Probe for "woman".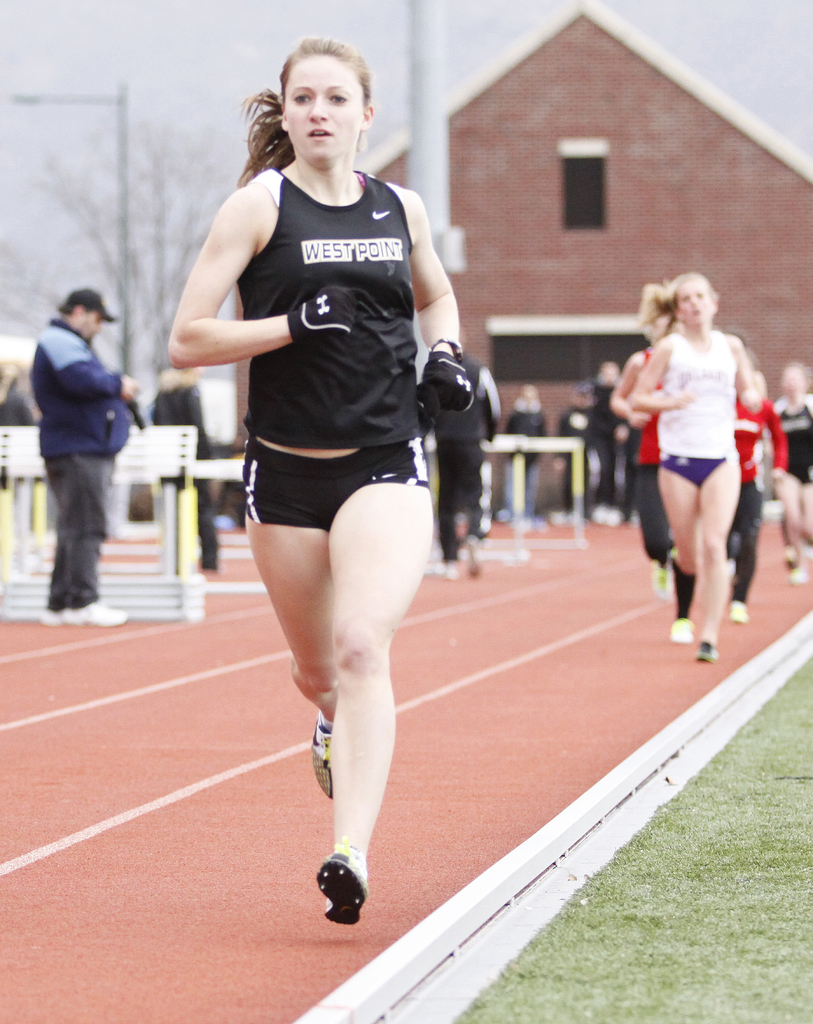
Probe result: {"x1": 165, "y1": 36, "x2": 460, "y2": 926}.
